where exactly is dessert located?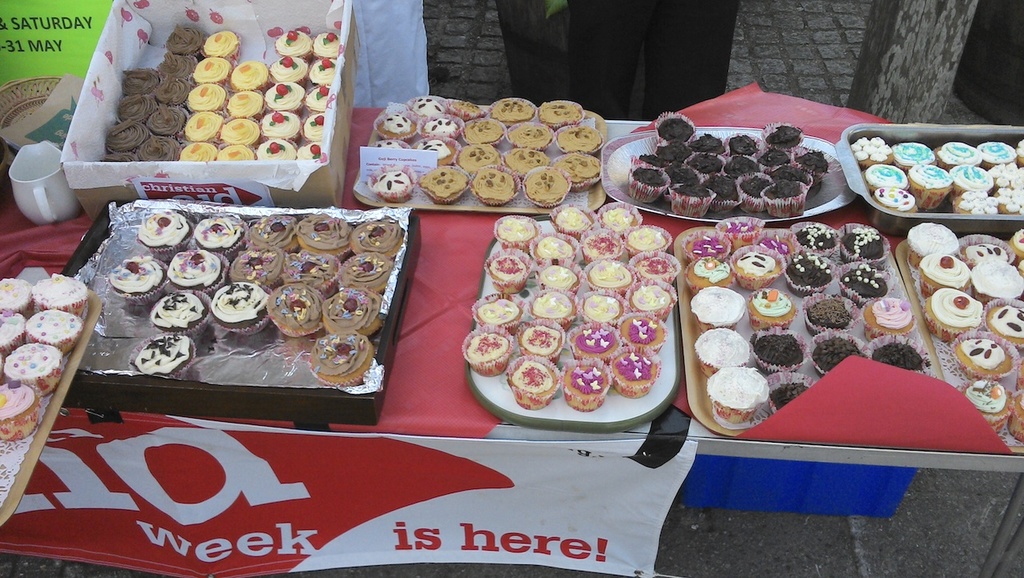
Its bounding box is {"x1": 595, "y1": 291, "x2": 616, "y2": 326}.
